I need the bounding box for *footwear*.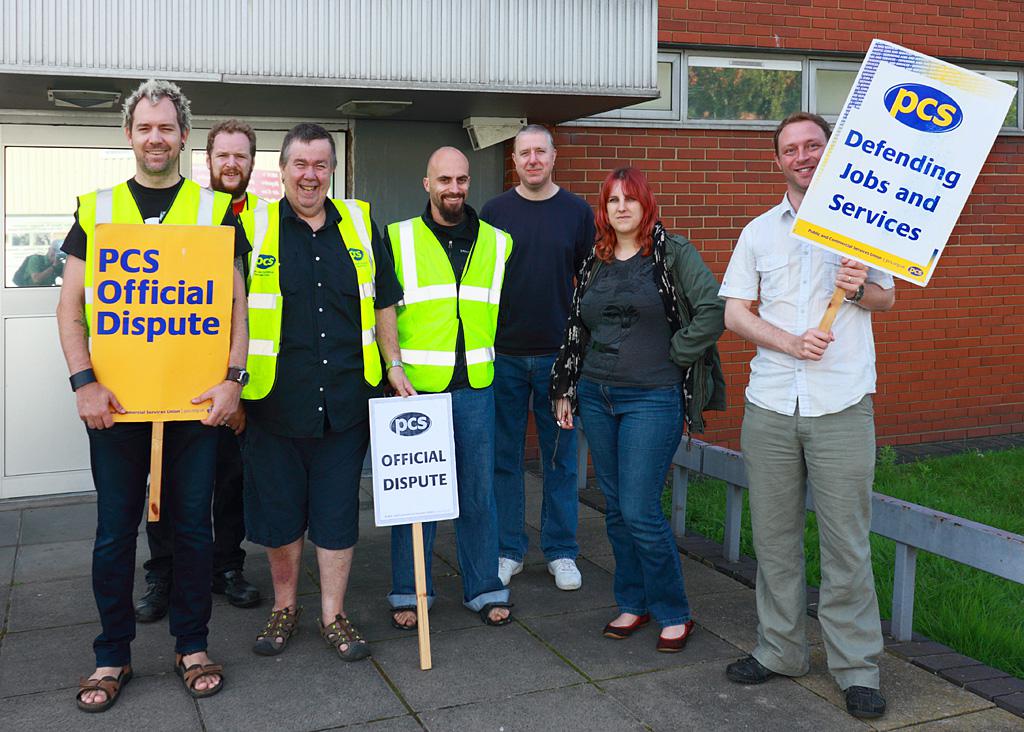
Here it is: 253/605/294/653.
